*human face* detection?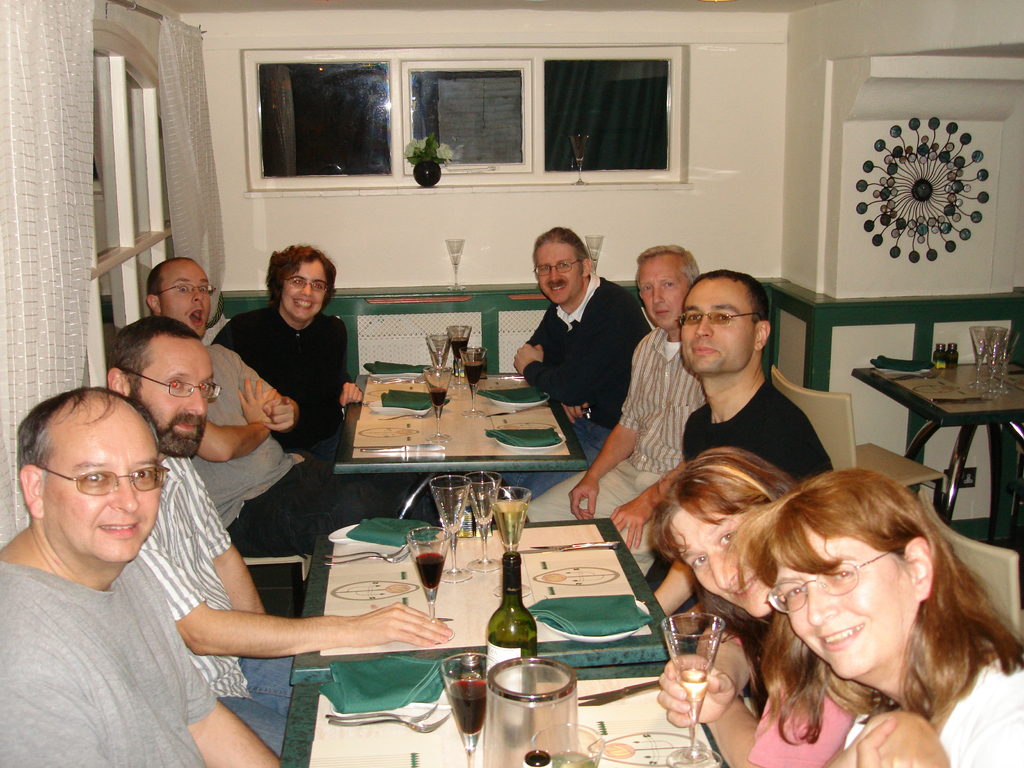
BBox(40, 426, 158, 563)
